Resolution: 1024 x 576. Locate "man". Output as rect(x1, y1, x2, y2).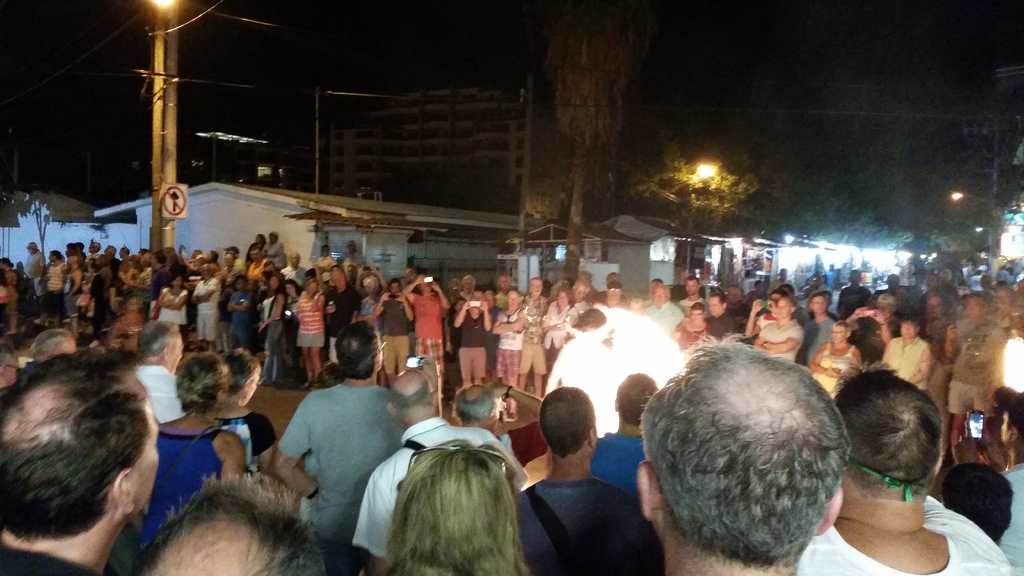
rect(778, 282, 811, 328).
